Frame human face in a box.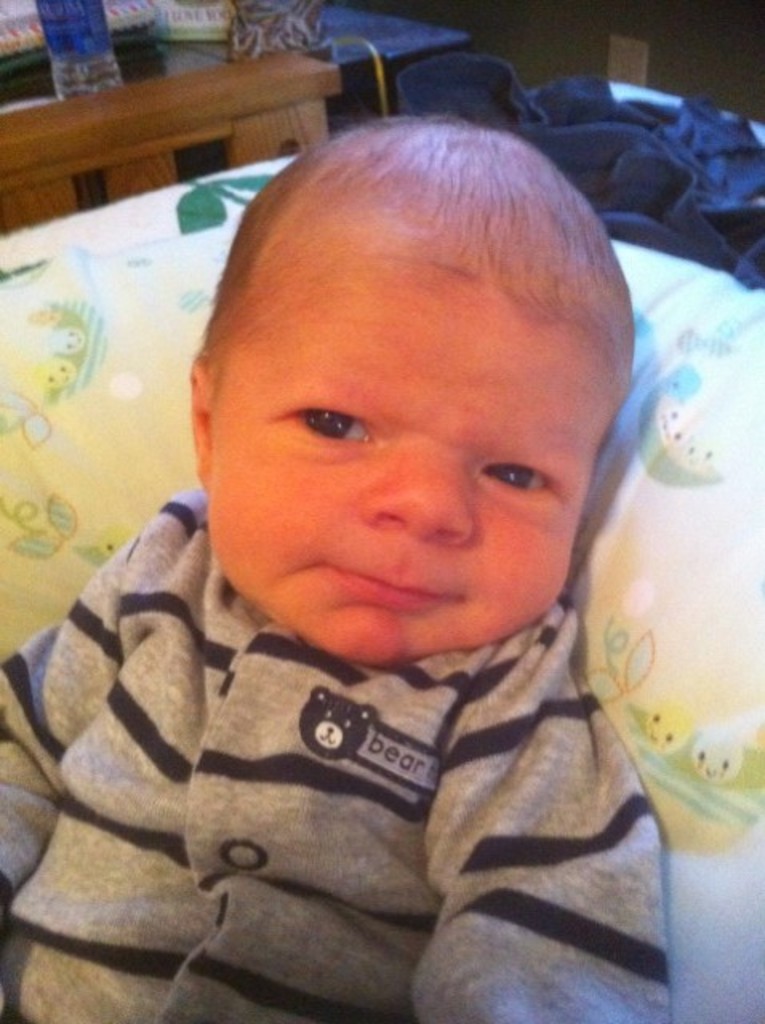
210,254,611,667.
